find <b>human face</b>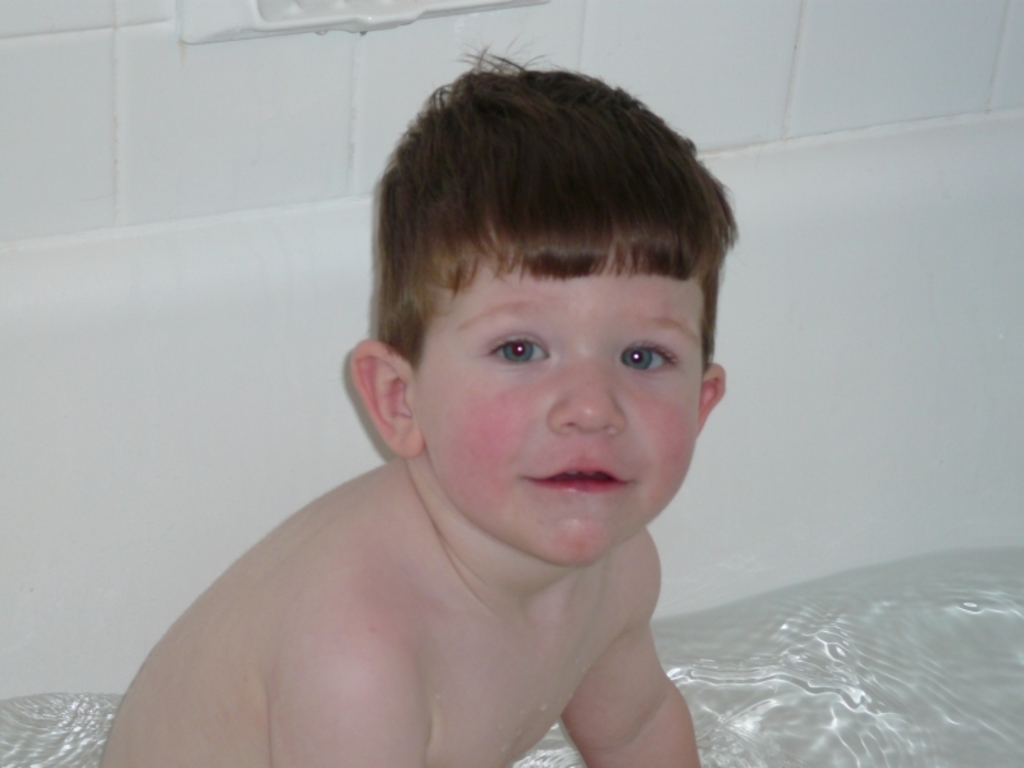
(x1=417, y1=242, x2=705, y2=561)
